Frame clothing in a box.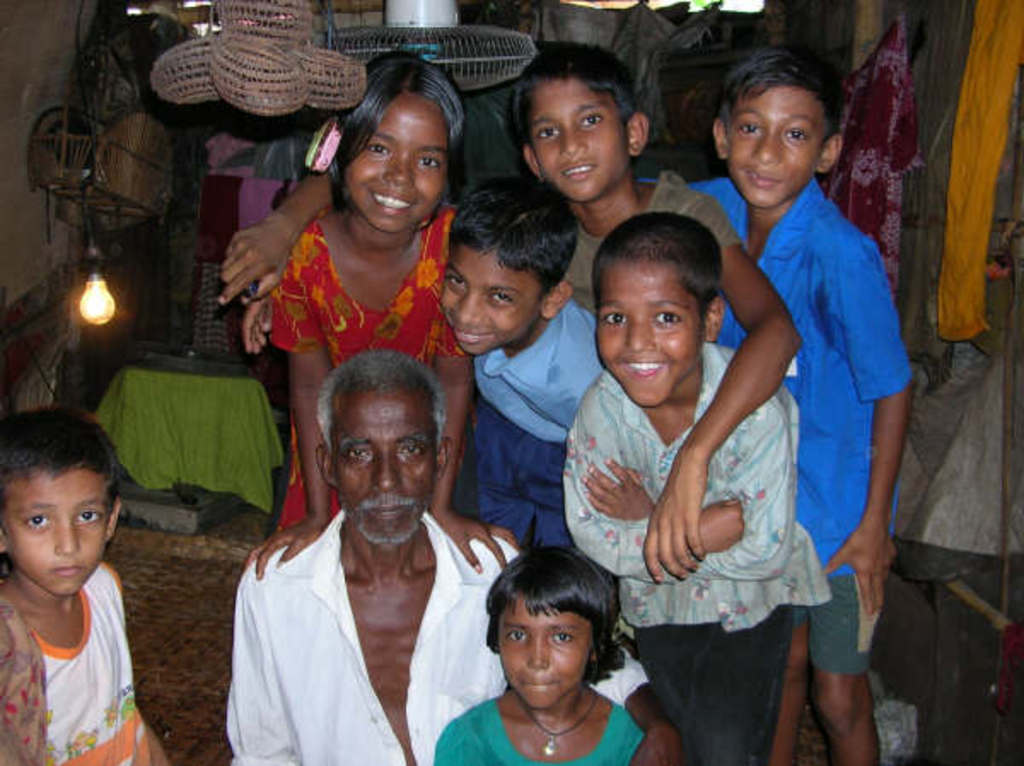
{"x1": 203, "y1": 447, "x2": 503, "y2": 764}.
